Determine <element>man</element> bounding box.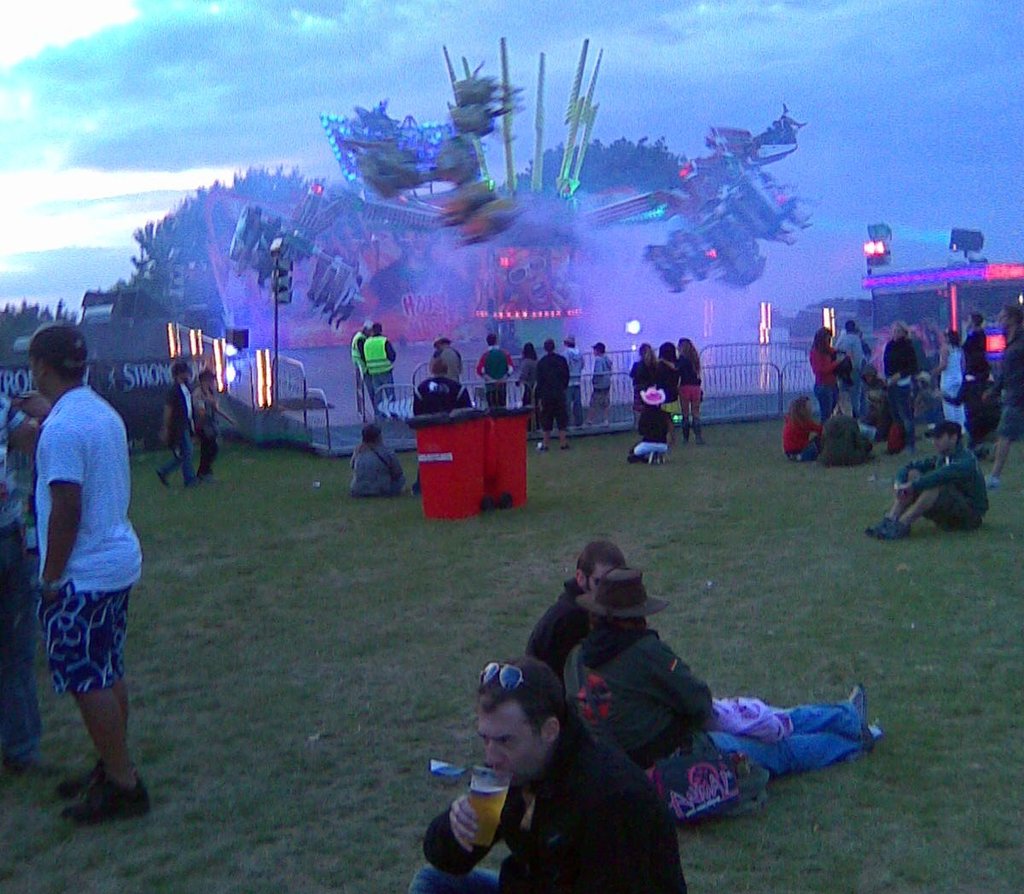
Determined: 365,322,399,421.
